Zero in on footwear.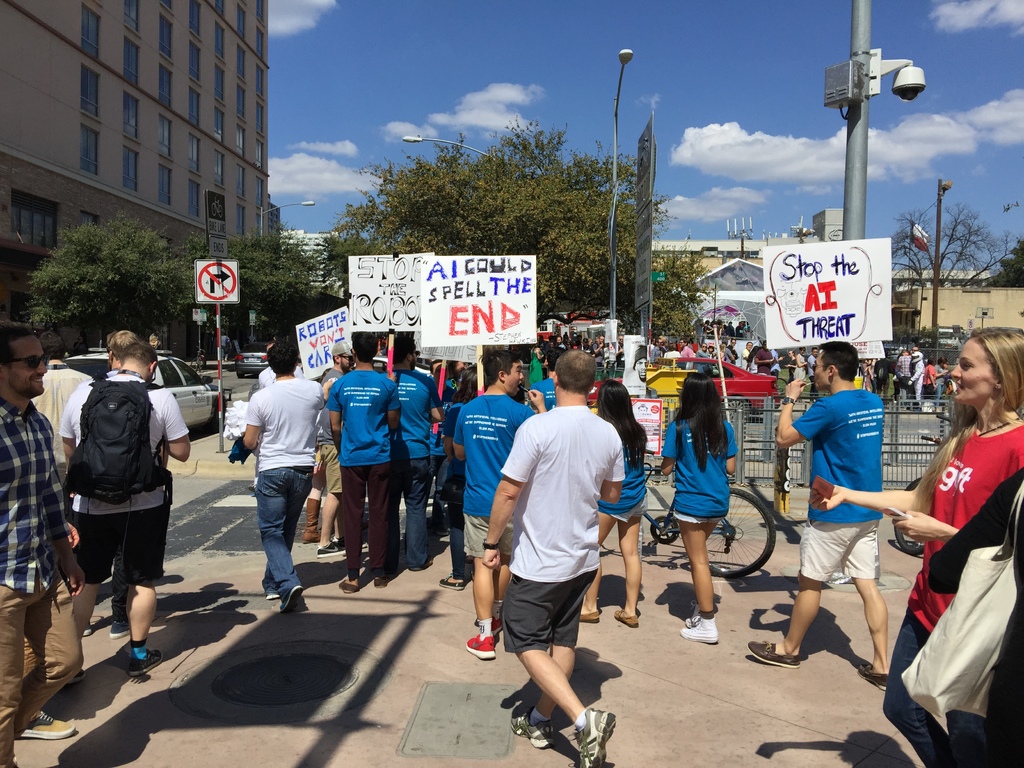
Zeroed in: crop(130, 644, 163, 684).
